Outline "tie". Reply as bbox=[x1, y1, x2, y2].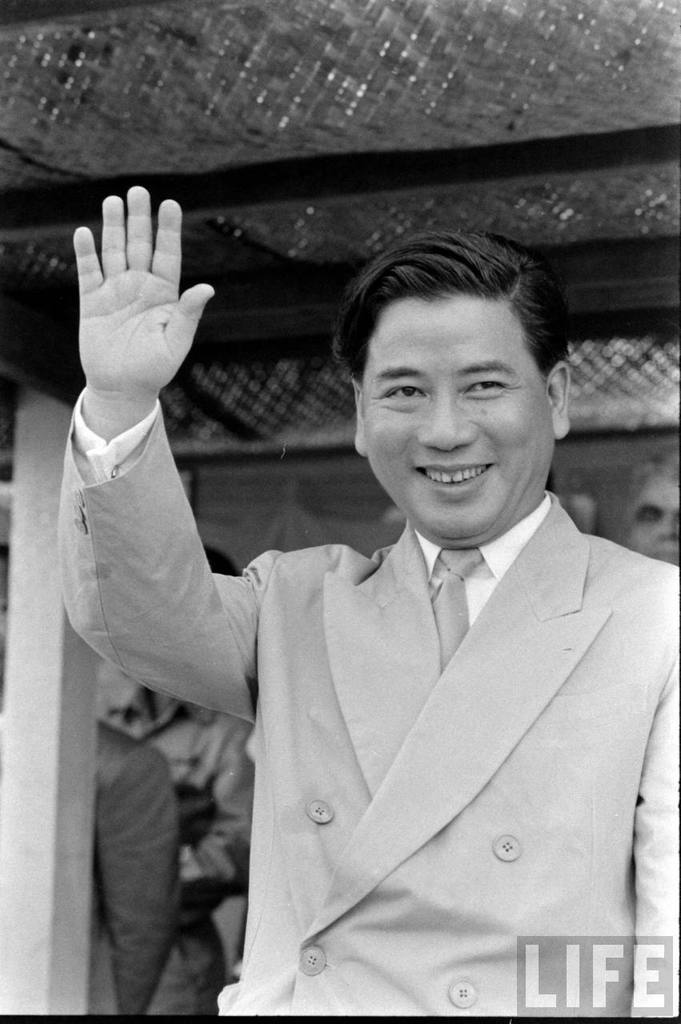
bbox=[423, 546, 487, 670].
